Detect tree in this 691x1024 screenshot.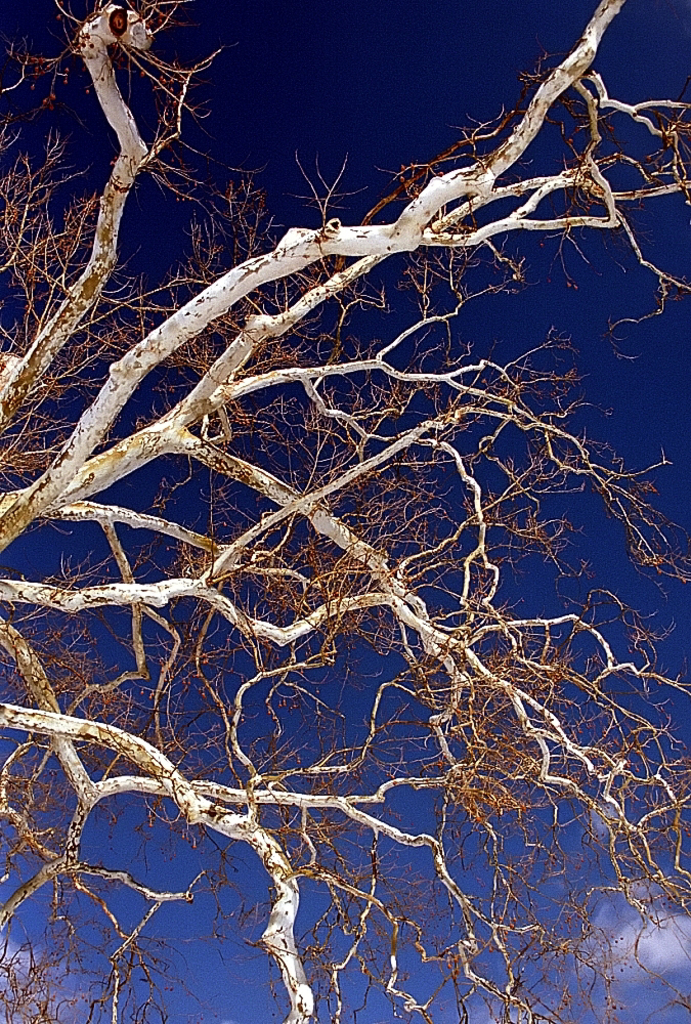
Detection: [x1=18, y1=51, x2=678, y2=979].
